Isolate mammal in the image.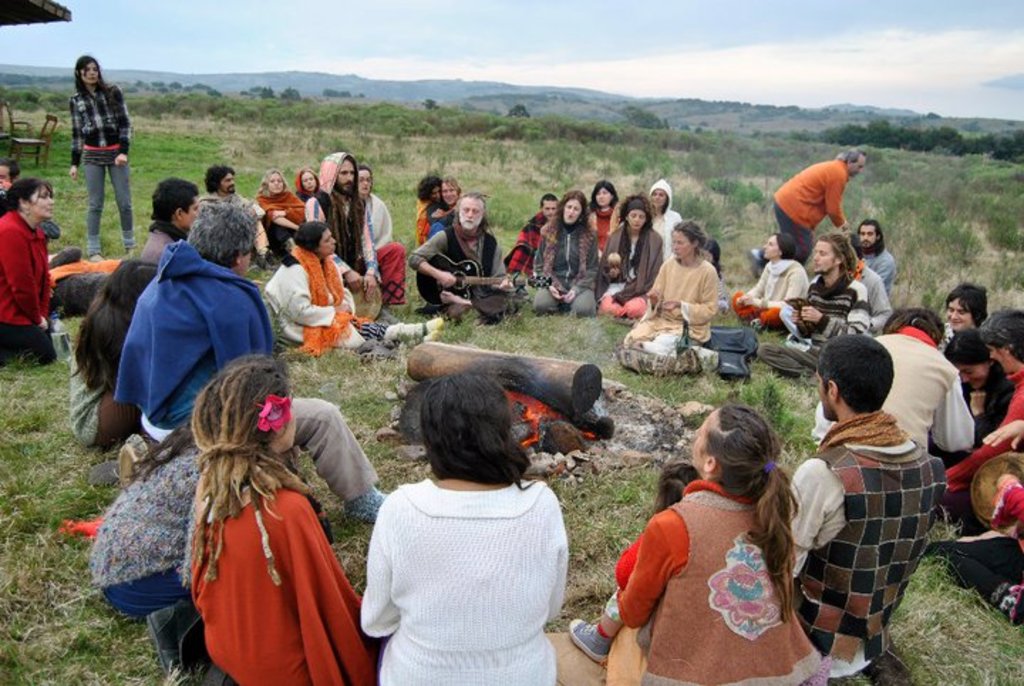
Isolated region: left=67, top=51, right=134, bottom=260.
